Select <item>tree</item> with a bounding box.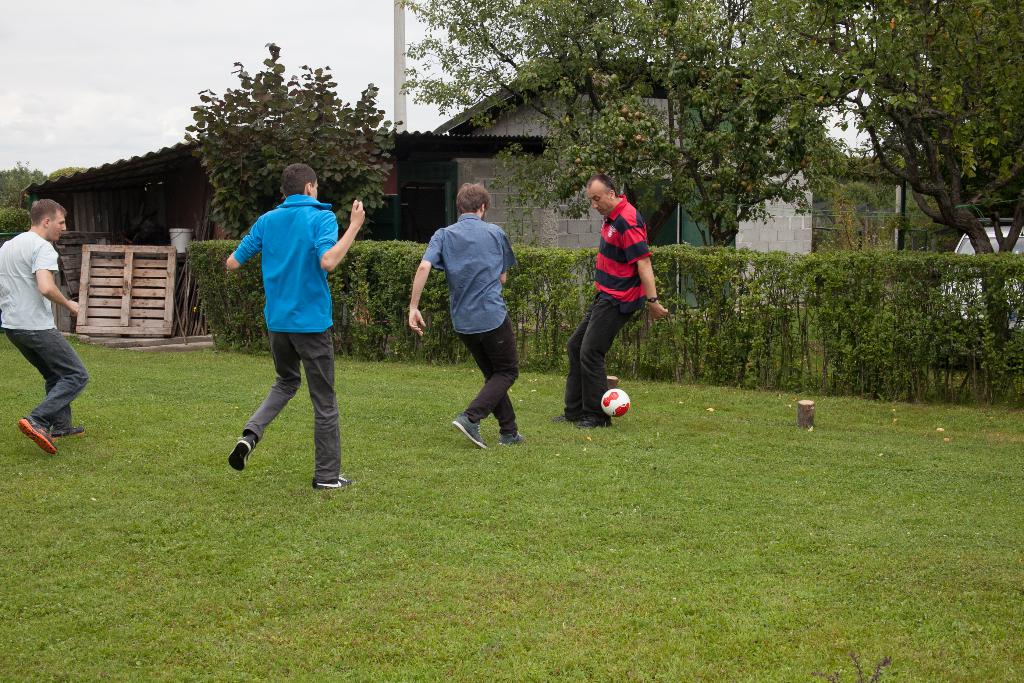
box(182, 42, 391, 238).
